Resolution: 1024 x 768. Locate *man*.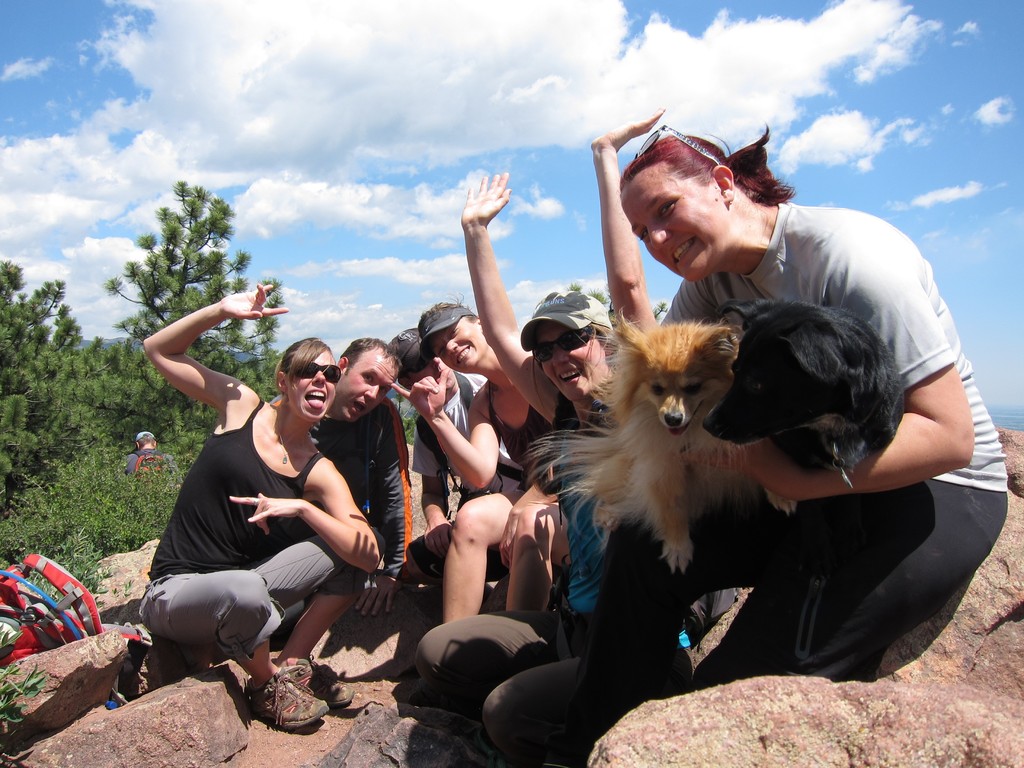
box=[138, 281, 383, 731].
